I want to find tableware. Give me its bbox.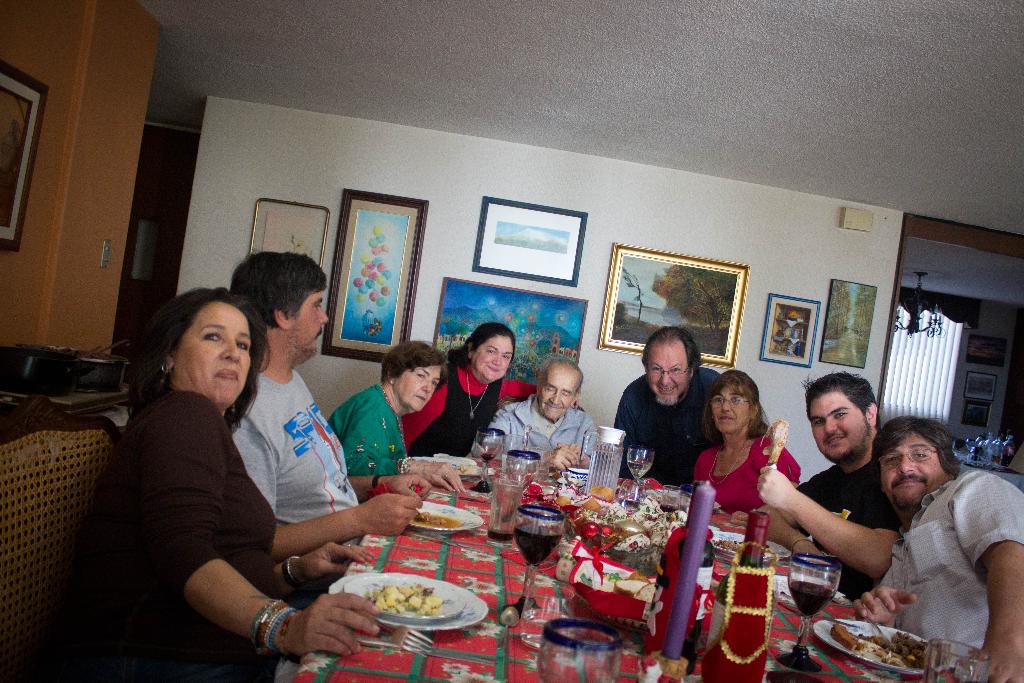
crop(490, 475, 527, 537).
